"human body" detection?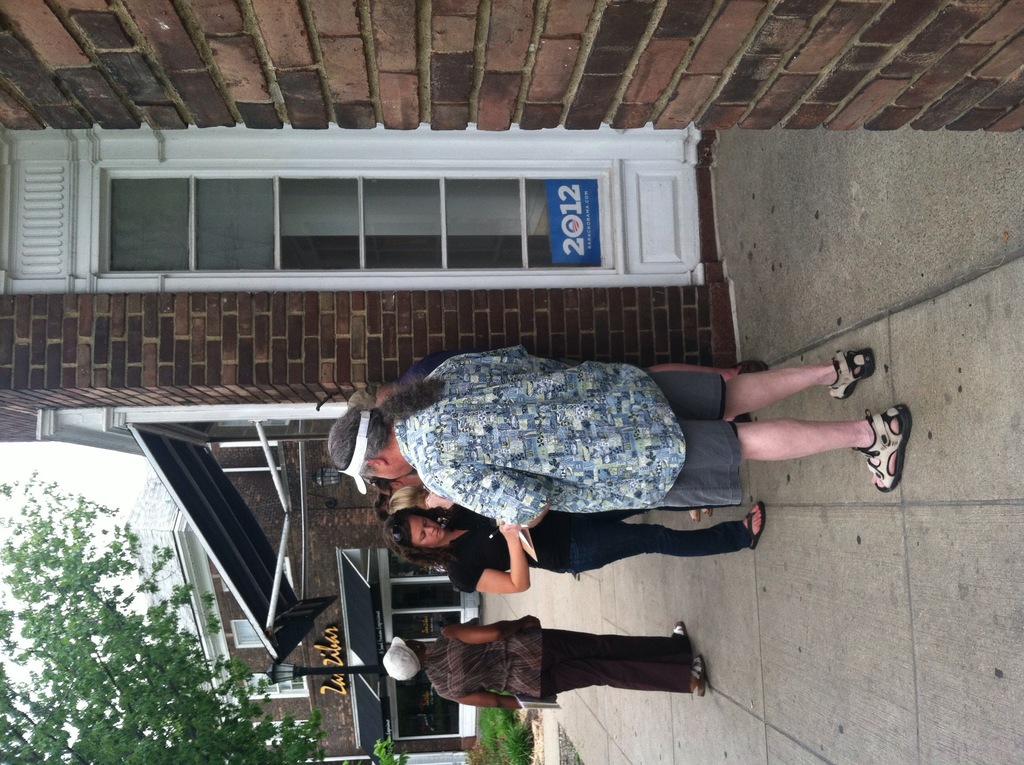
pyautogui.locateOnScreen(397, 343, 776, 426)
